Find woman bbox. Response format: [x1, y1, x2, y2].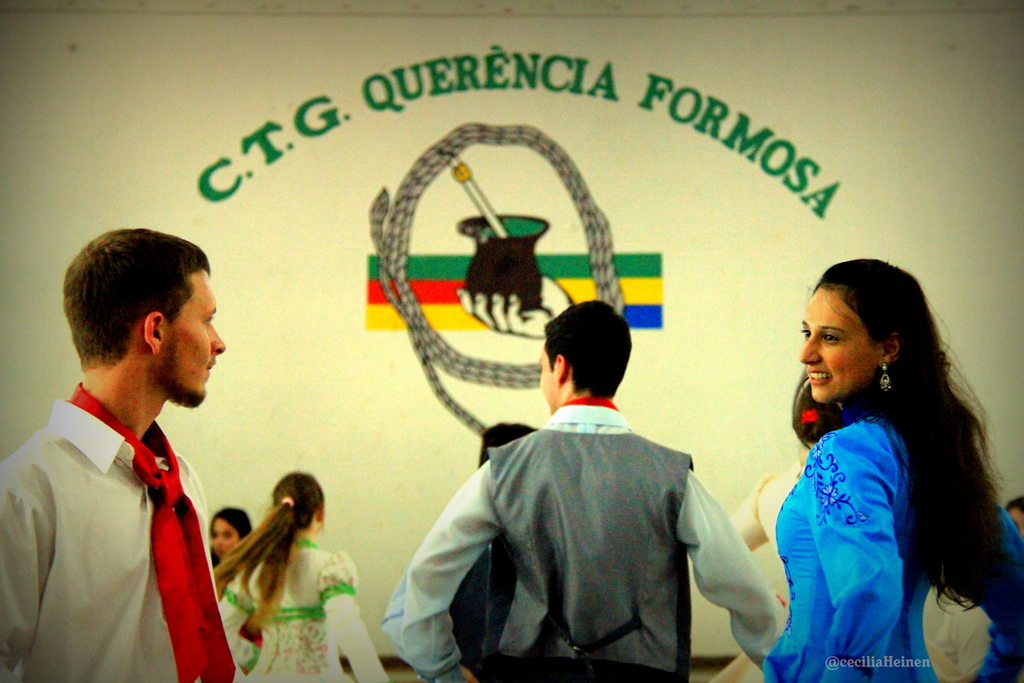
[196, 503, 250, 609].
